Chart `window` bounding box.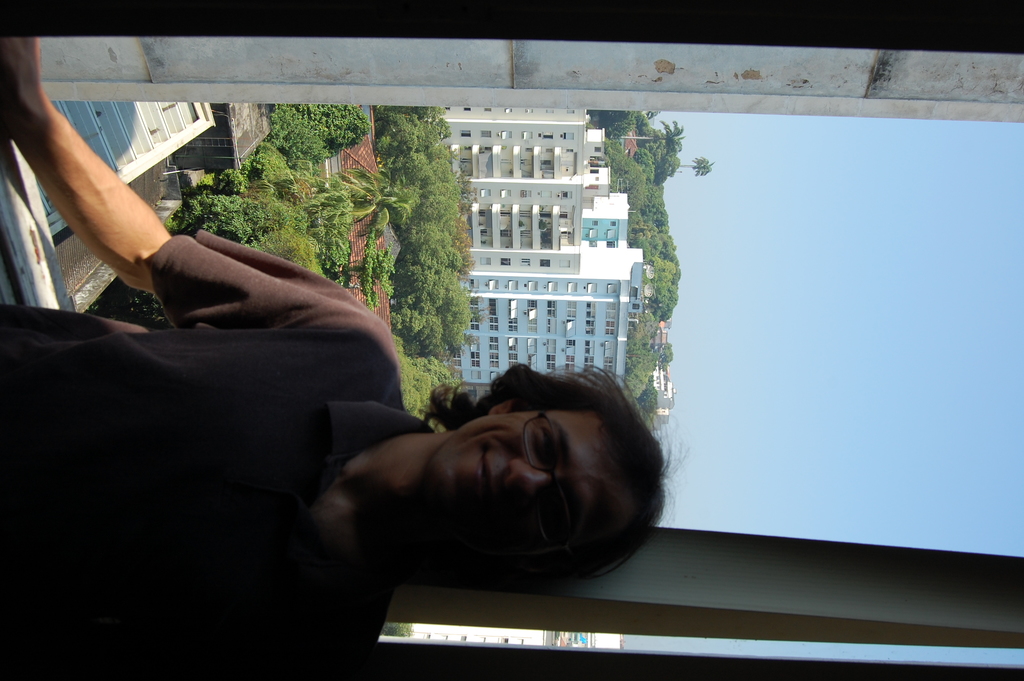
Charted: 585 302 597 318.
